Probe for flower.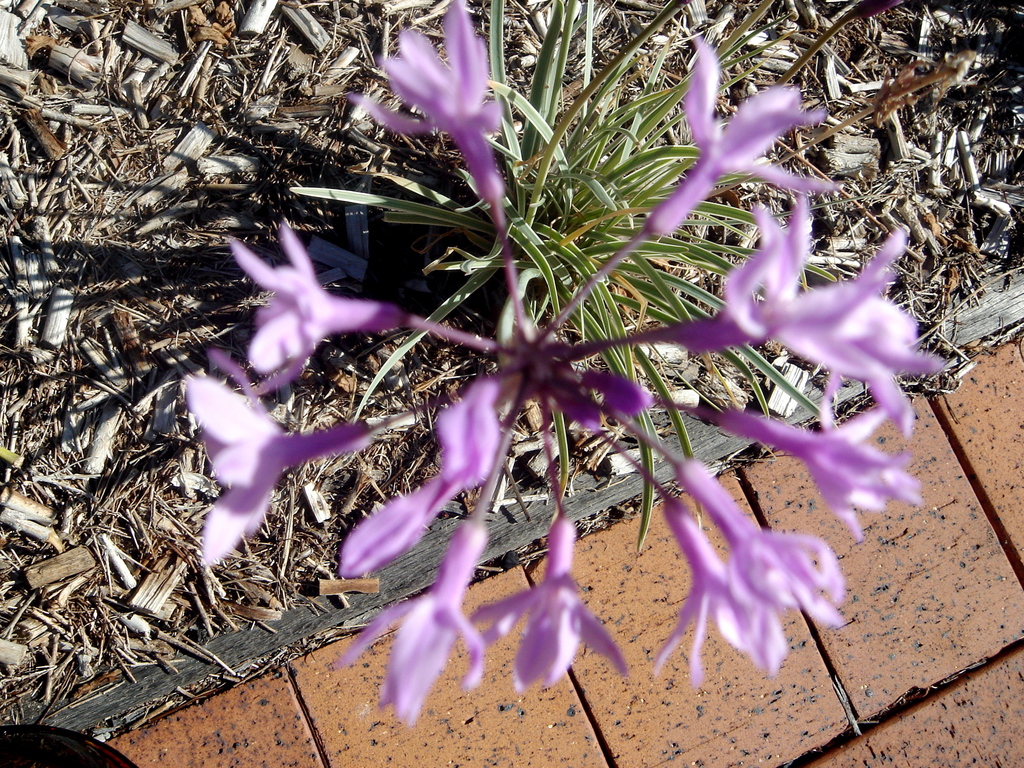
Probe result: bbox=(705, 404, 923, 543).
